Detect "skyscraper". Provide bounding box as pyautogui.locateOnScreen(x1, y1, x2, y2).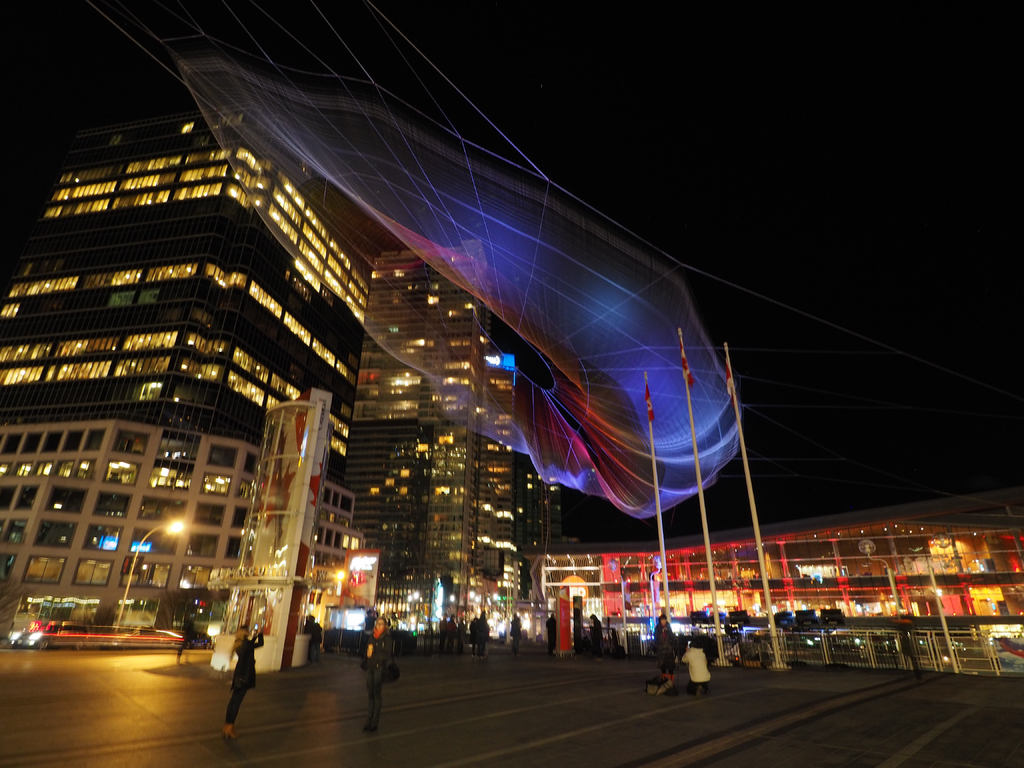
pyautogui.locateOnScreen(333, 229, 540, 666).
